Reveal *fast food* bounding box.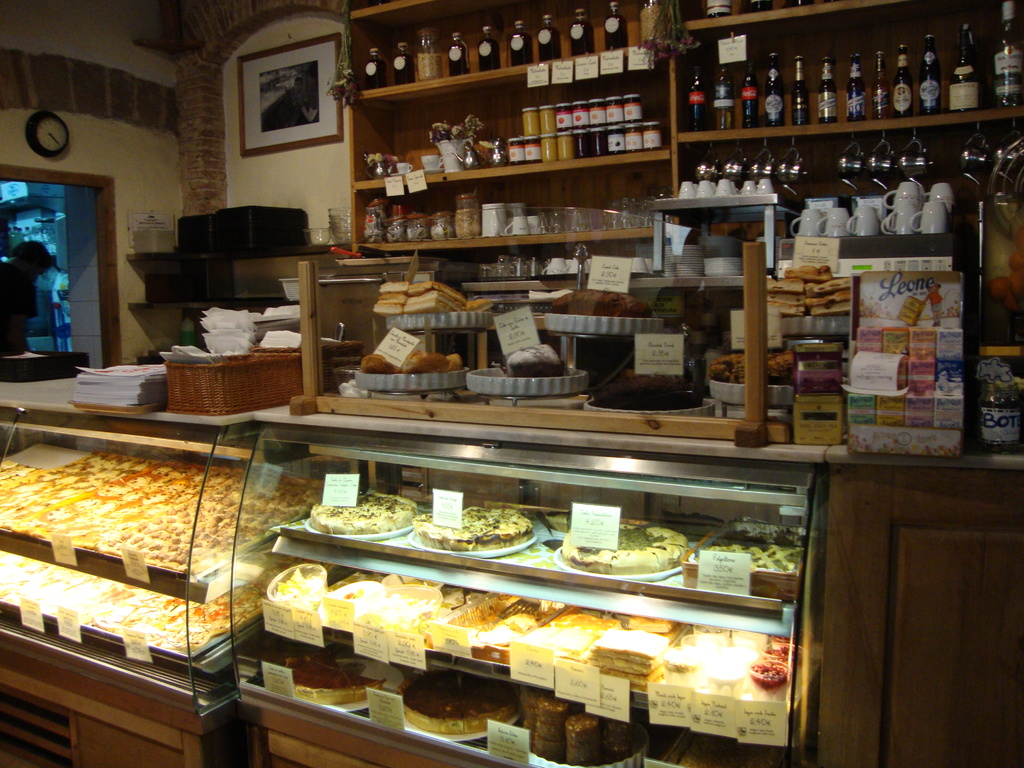
Revealed: {"left": 413, "top": 499, "right": 531, "bottom": 547}.
